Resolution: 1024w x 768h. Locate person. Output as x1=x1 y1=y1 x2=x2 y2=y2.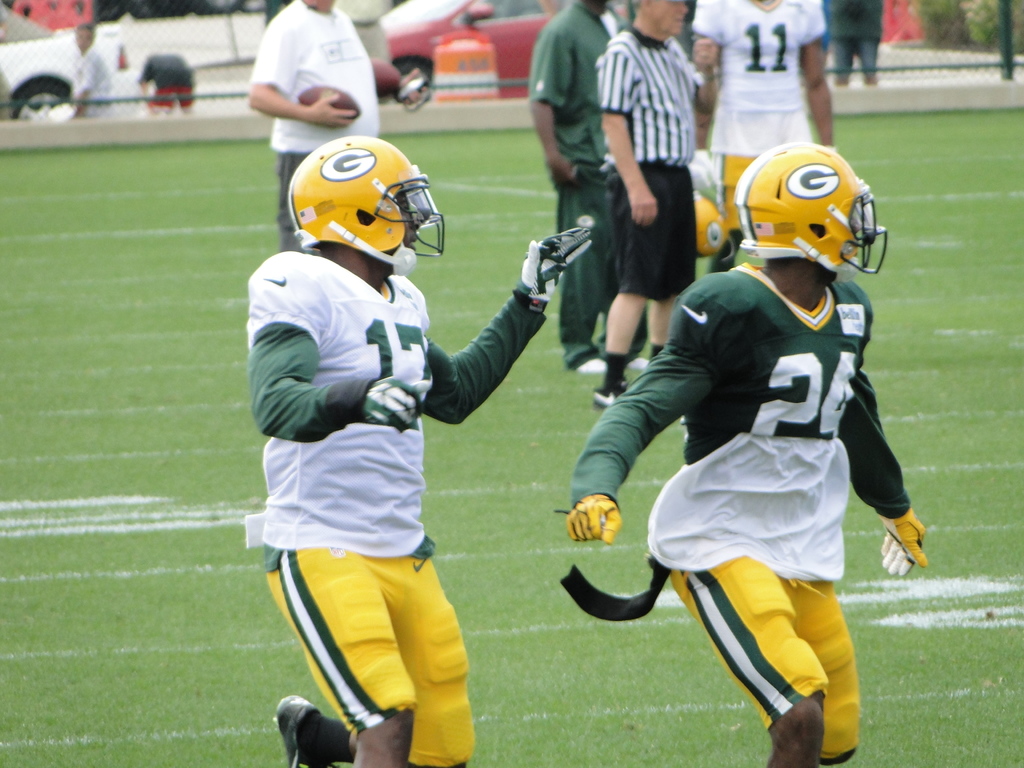
x1=587 y1=0 x2=720 y2=412.
